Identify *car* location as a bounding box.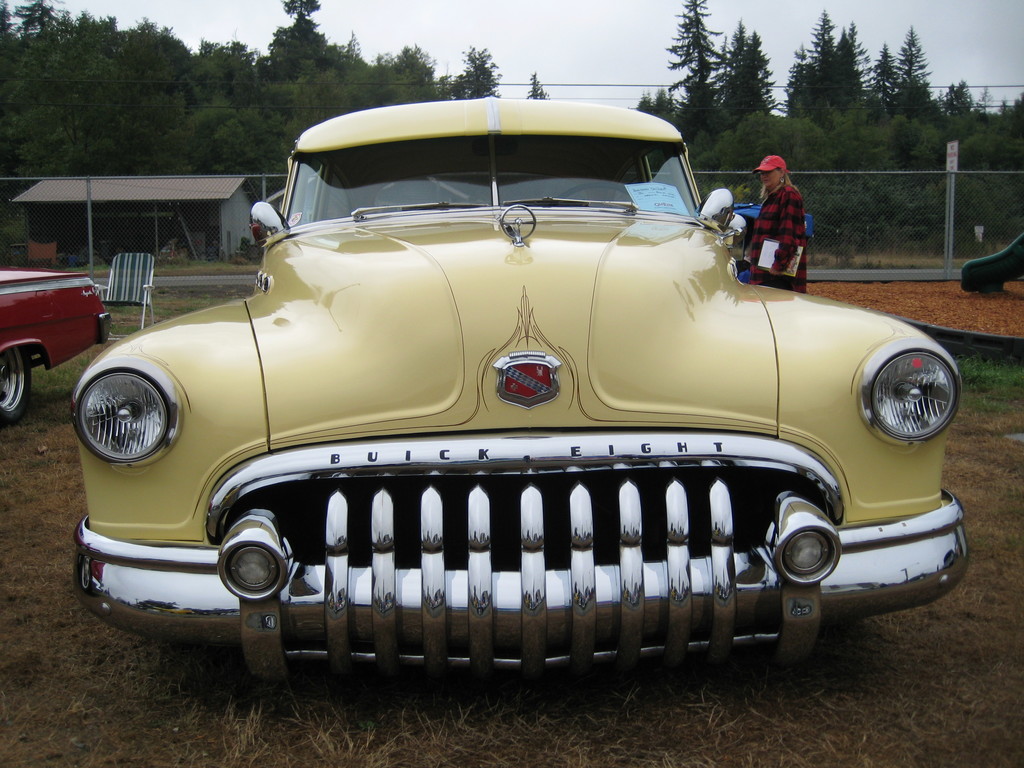
(75, 95, 963, 609).
